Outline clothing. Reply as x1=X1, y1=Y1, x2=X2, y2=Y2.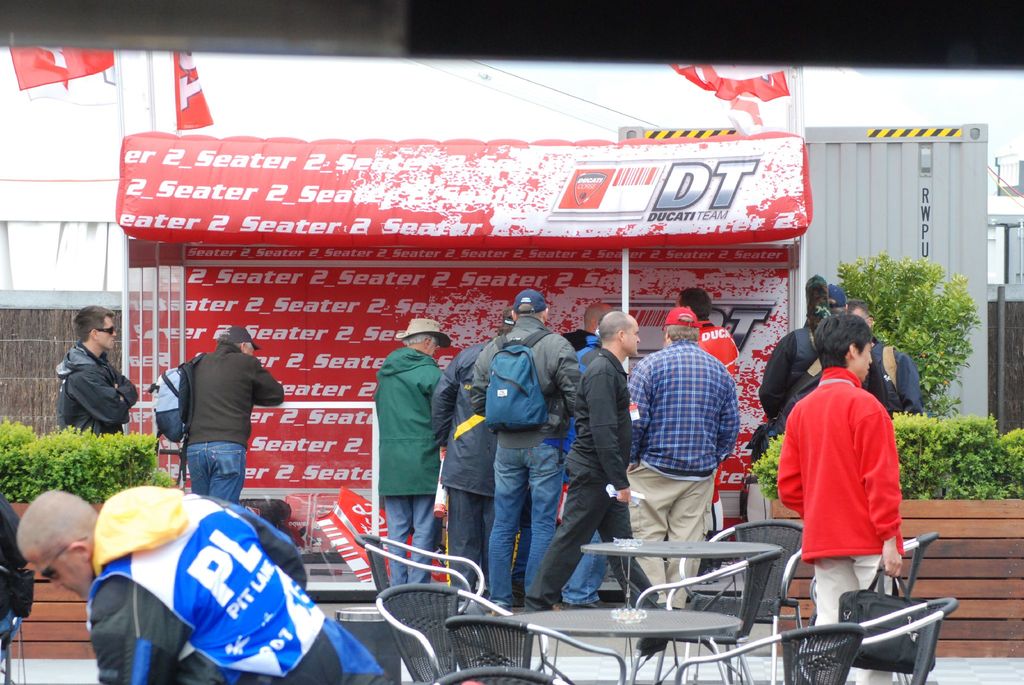
x1=868, y1=330, x2=922, y2=407.
